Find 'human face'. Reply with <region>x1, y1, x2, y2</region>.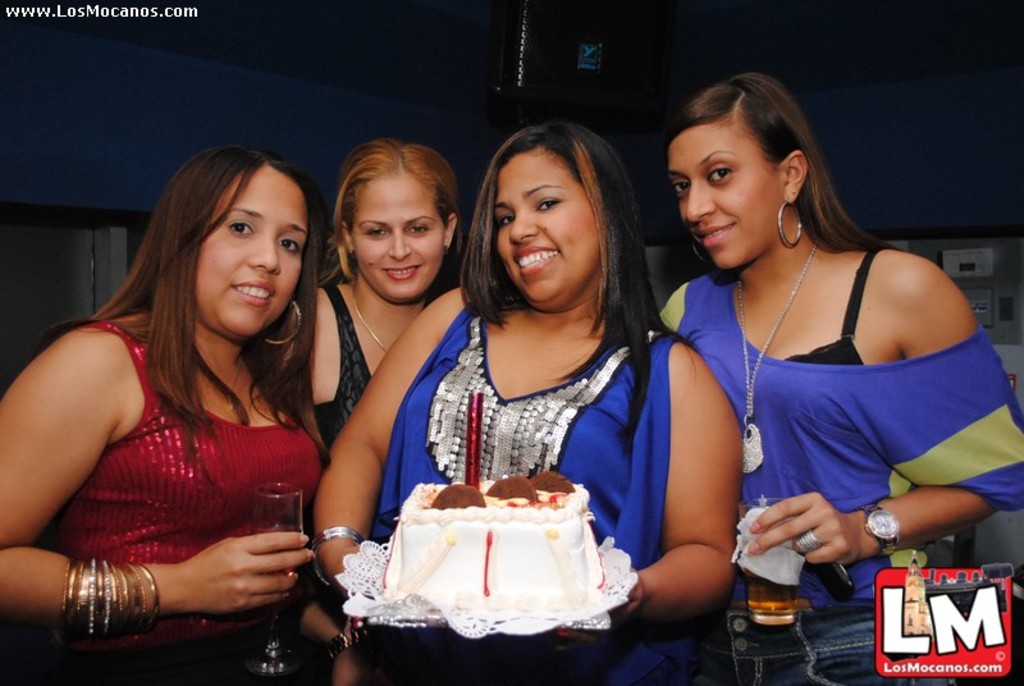
<region>202, 164, 307, 343</region>.
